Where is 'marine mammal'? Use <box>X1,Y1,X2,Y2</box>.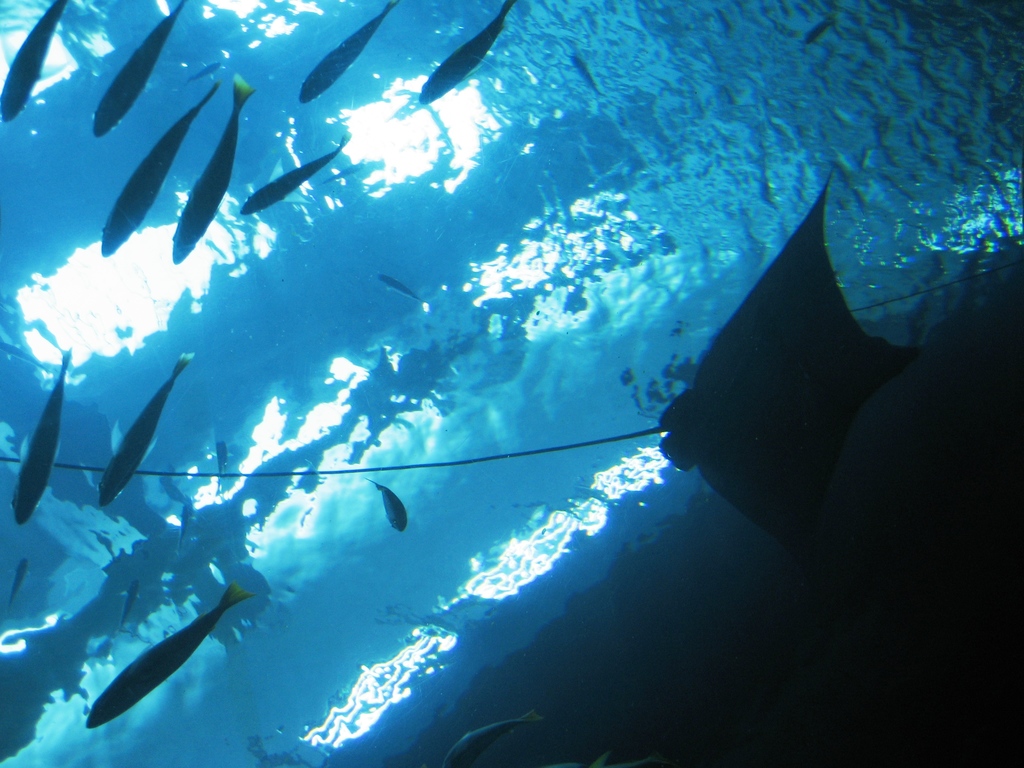
<box>67,560,268,748</box>.
